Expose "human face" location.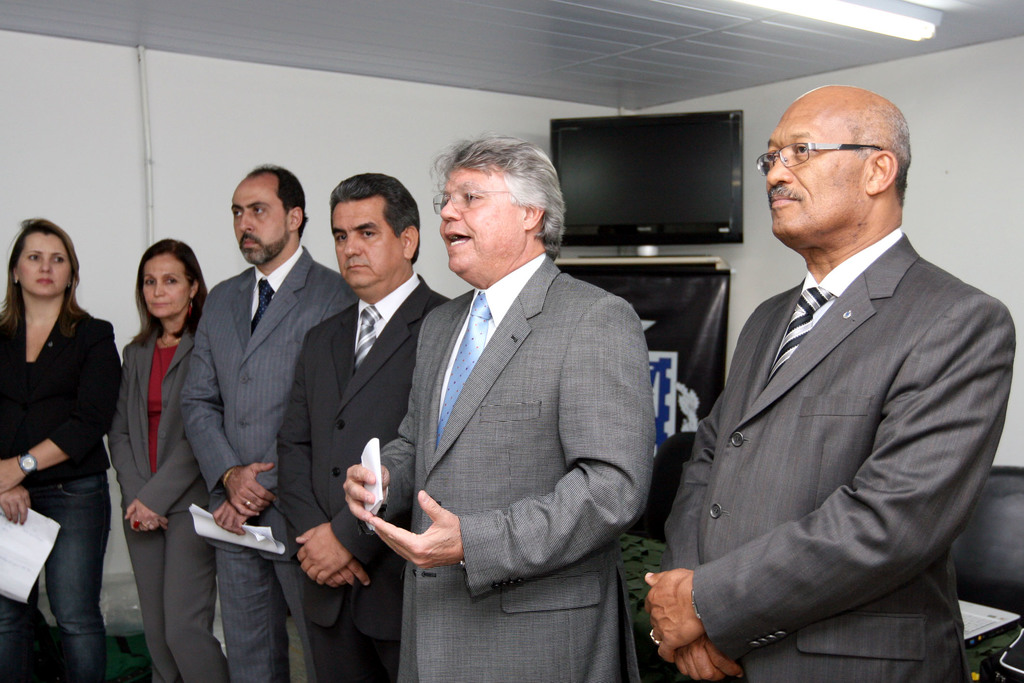
Exposed at x1=144, y1=253, x2=190, y2=317.
